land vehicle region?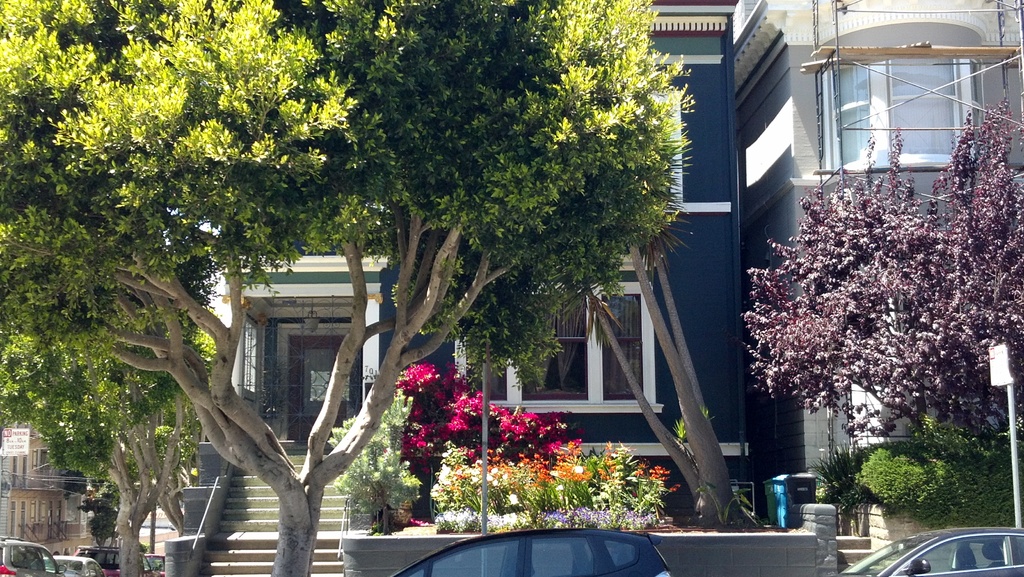
box=[142, 553, 163, 576]
